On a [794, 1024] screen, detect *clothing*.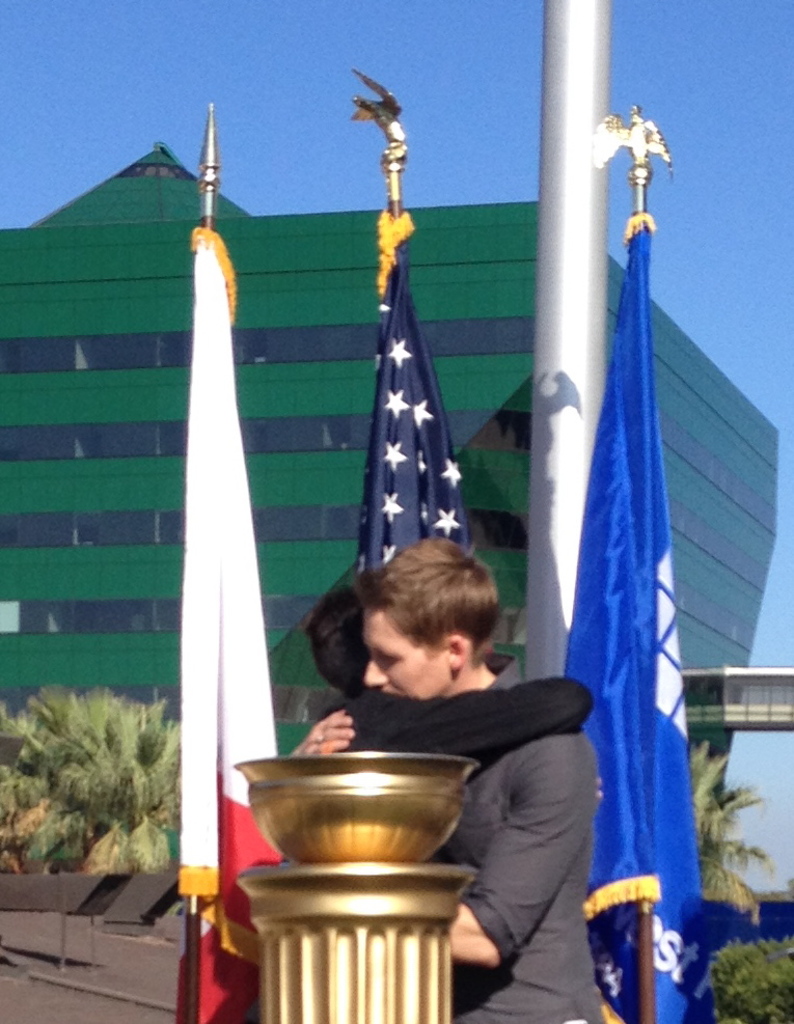
Rect(445, 649, 606, 1023).
